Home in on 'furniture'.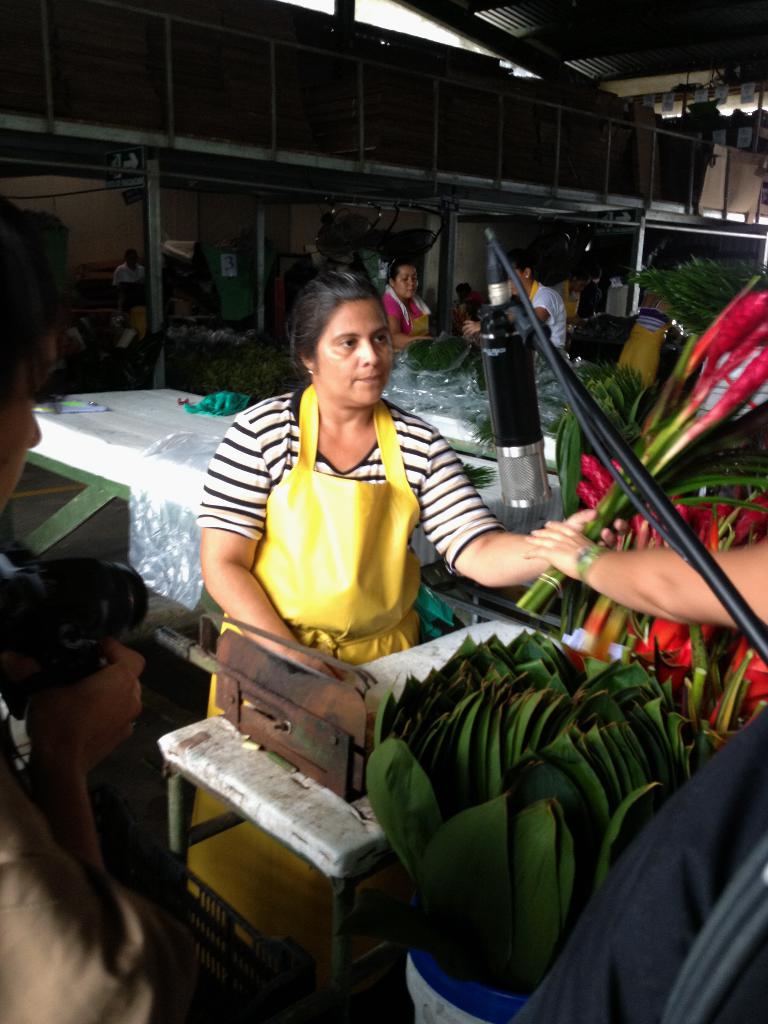
Homed in at crop(157, 617, 570, 1023).
